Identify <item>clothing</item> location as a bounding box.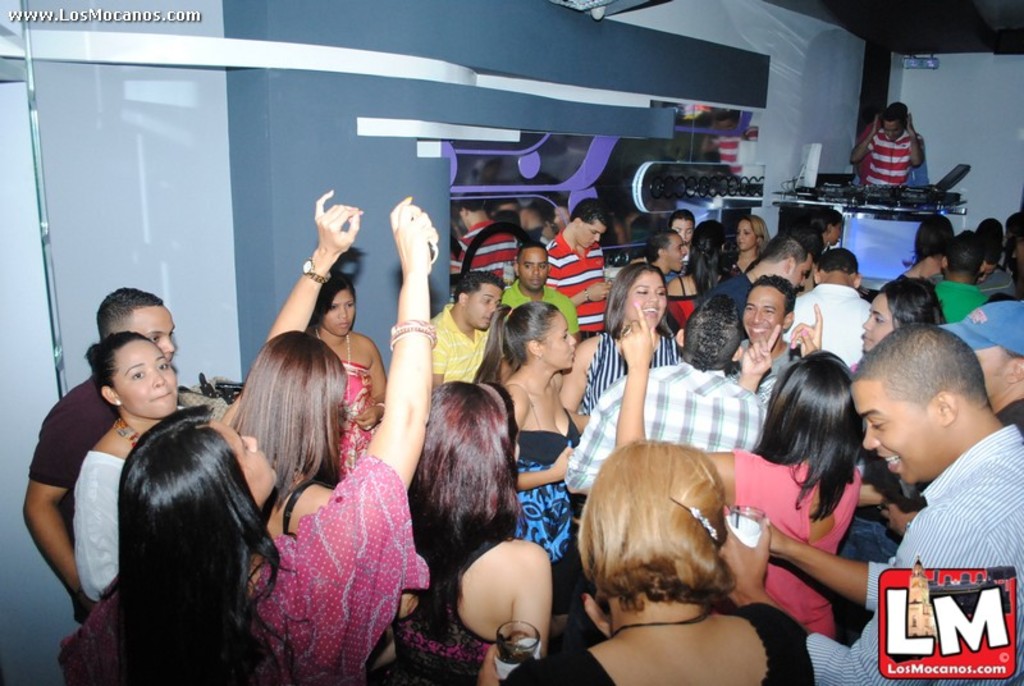
989/388/1023/449.
